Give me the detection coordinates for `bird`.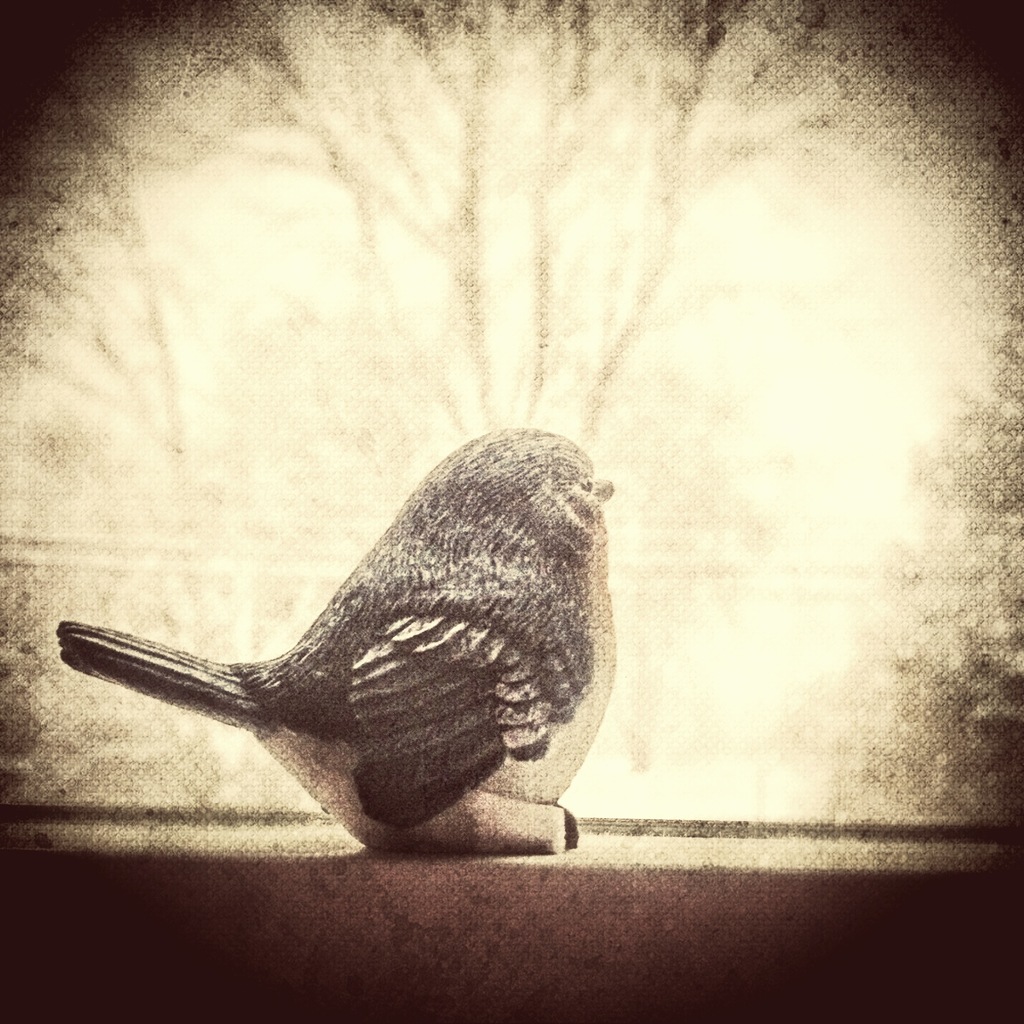
crop(48, 422, 616, 853).
